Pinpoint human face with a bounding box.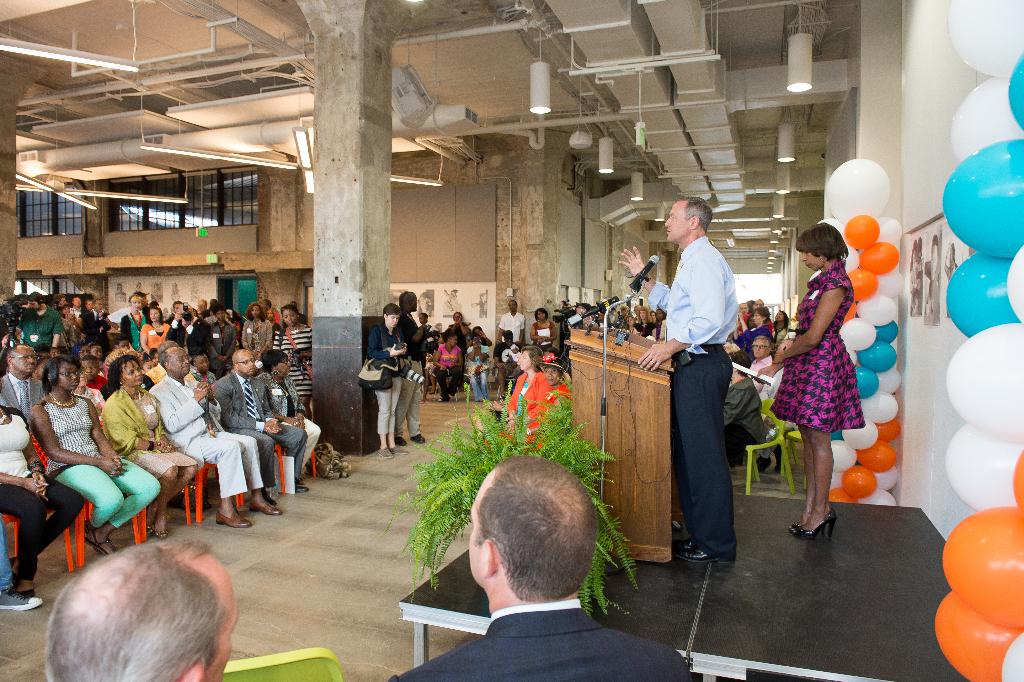
[left=170, top=338, right=192, bottom=372].
